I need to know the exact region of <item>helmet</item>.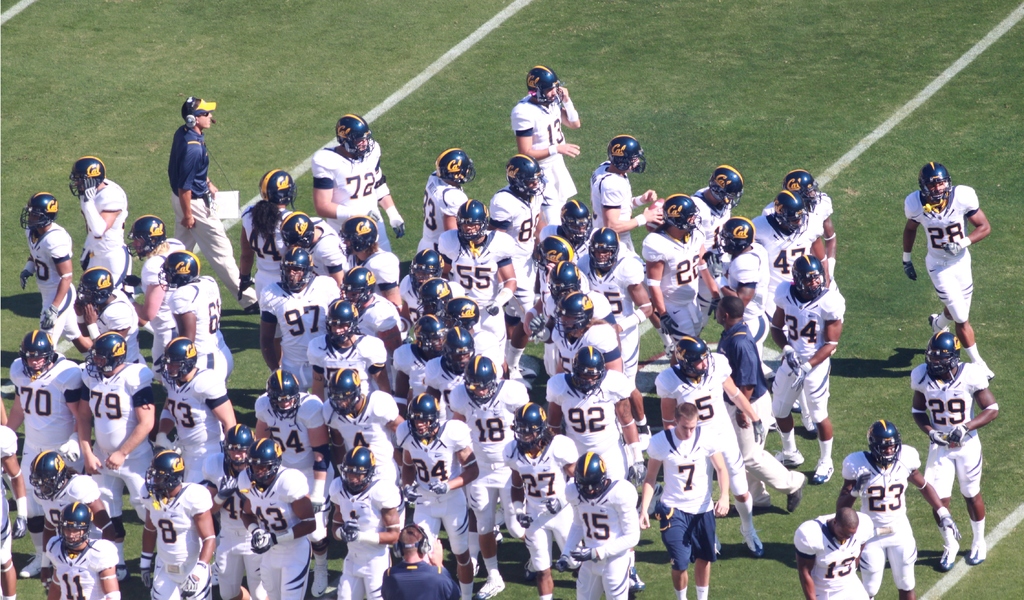
Region: (156,246,203,292).
